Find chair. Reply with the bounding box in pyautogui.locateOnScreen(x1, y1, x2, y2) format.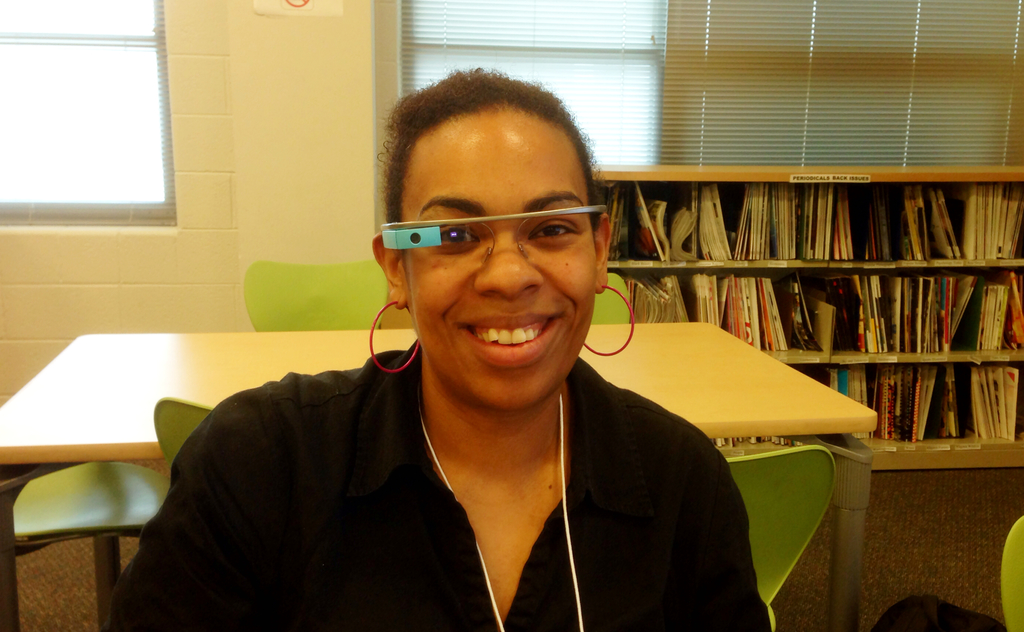
pyautogui.locateOnScreen(148, 397, 218, 494).
